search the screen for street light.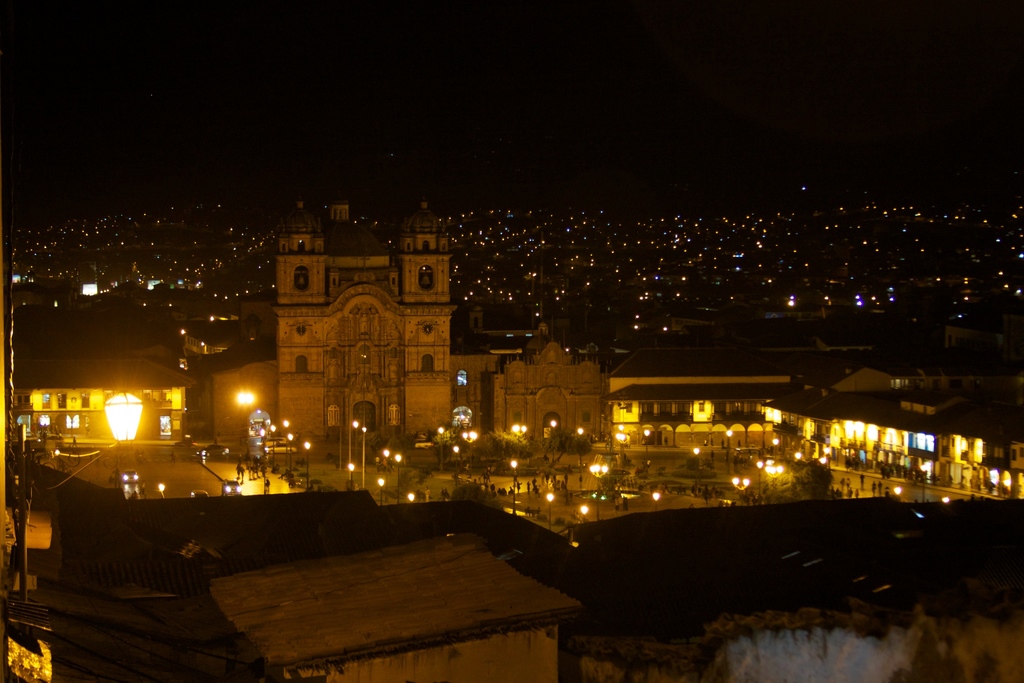
Found at {"left": 455, "top": 446, "right": 463, "bottom": 480}.
